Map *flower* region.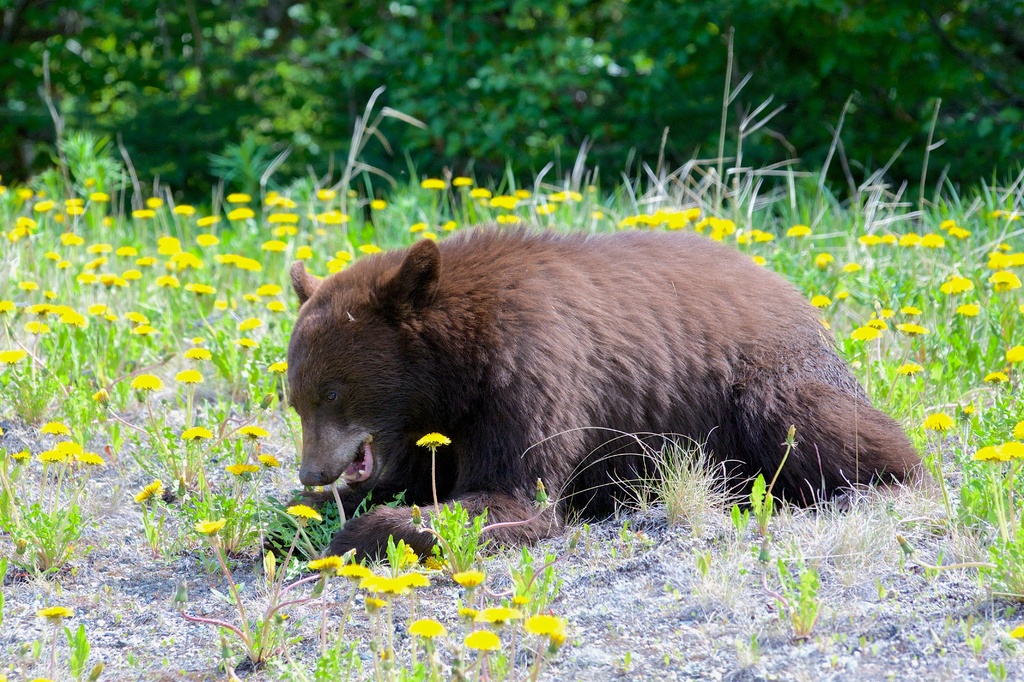
Mapped to 412/506/427/528.
